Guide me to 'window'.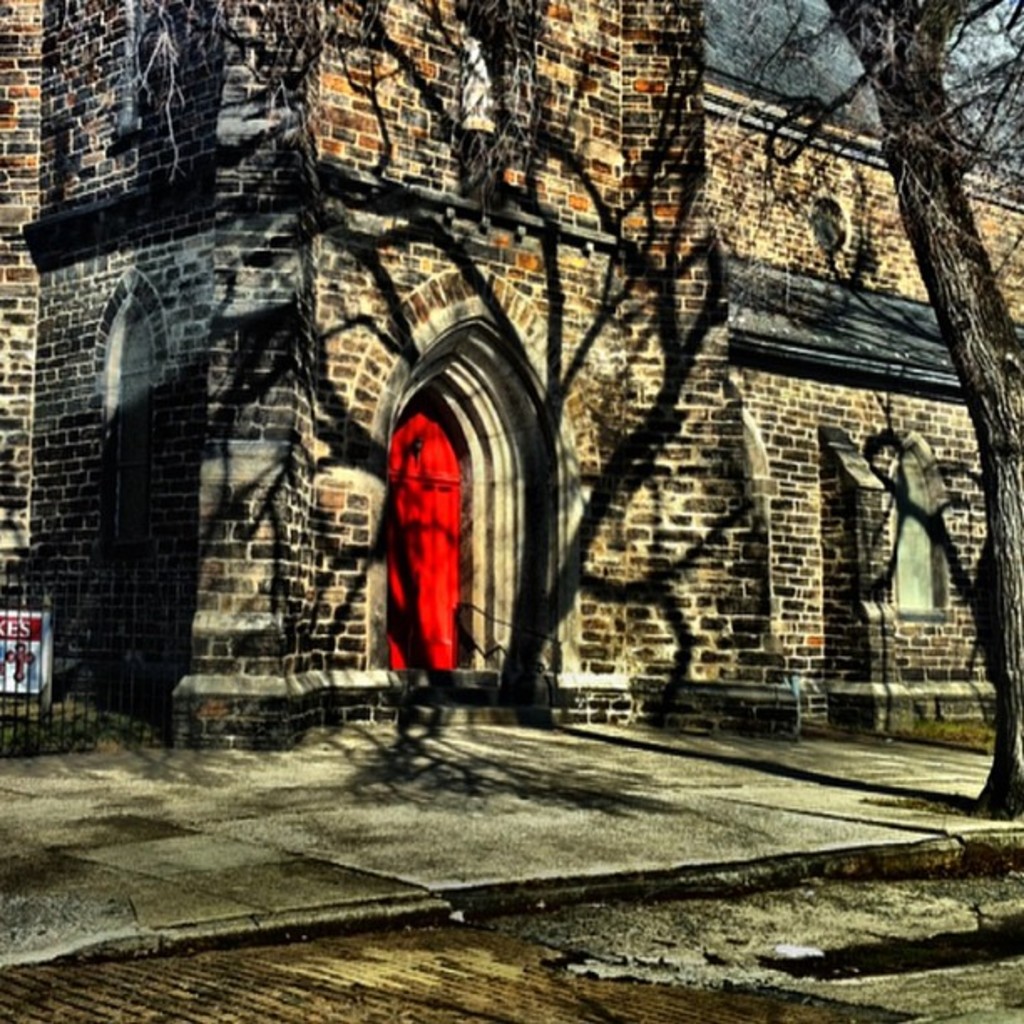
Guidance: 376:276:522:706.
